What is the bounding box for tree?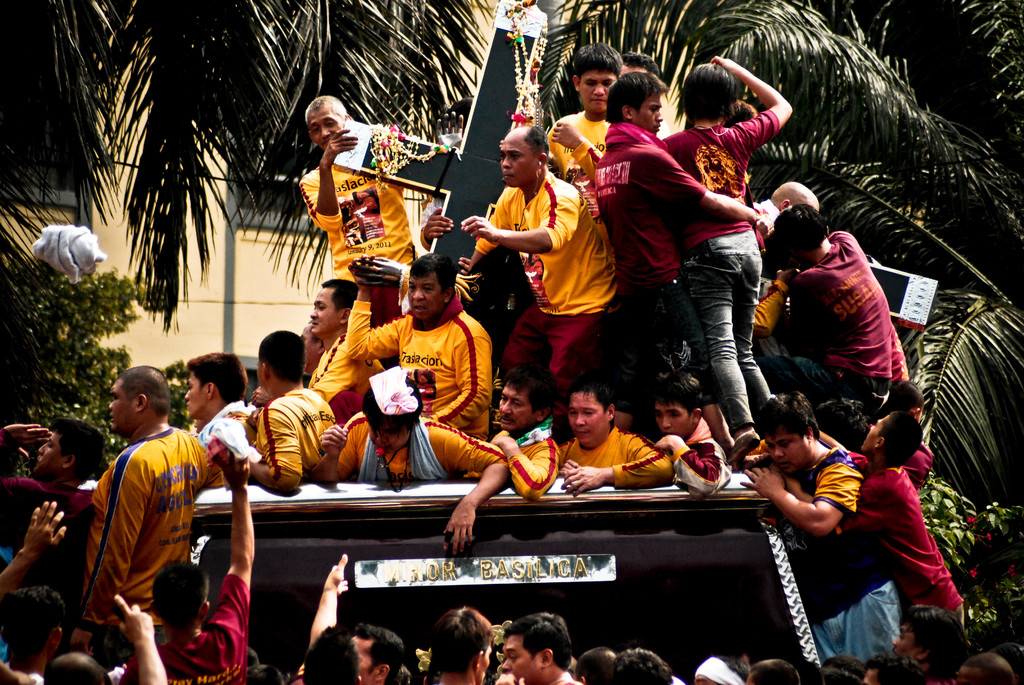
pyautogui.locateOnScreen(543, 0, 1023, 503).
